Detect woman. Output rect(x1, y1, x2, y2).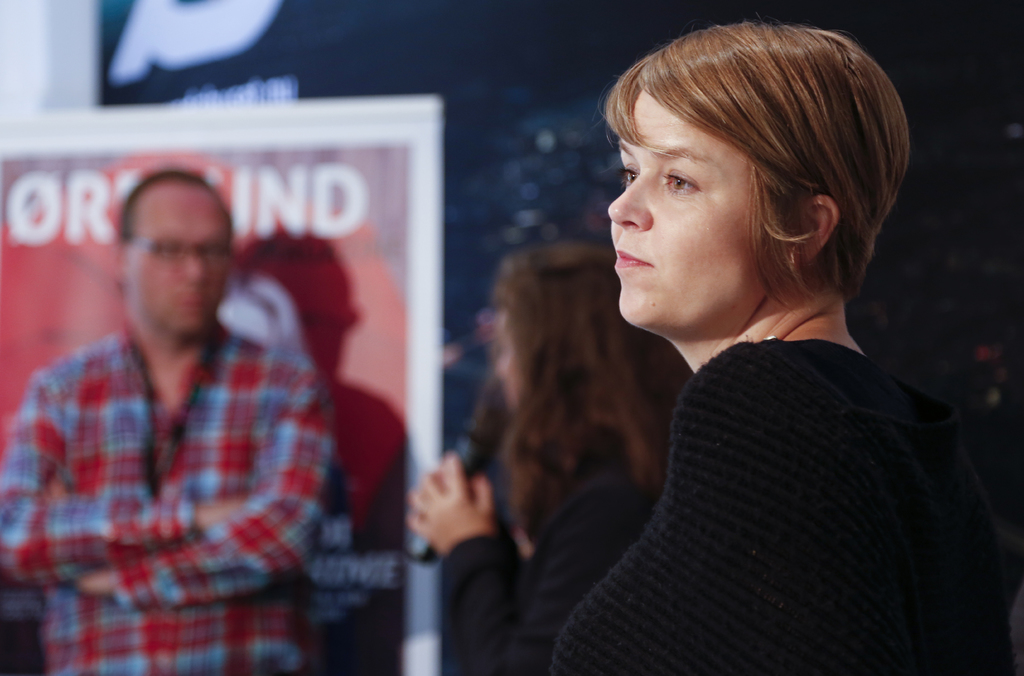
rect(490, 31, 999, 675).
